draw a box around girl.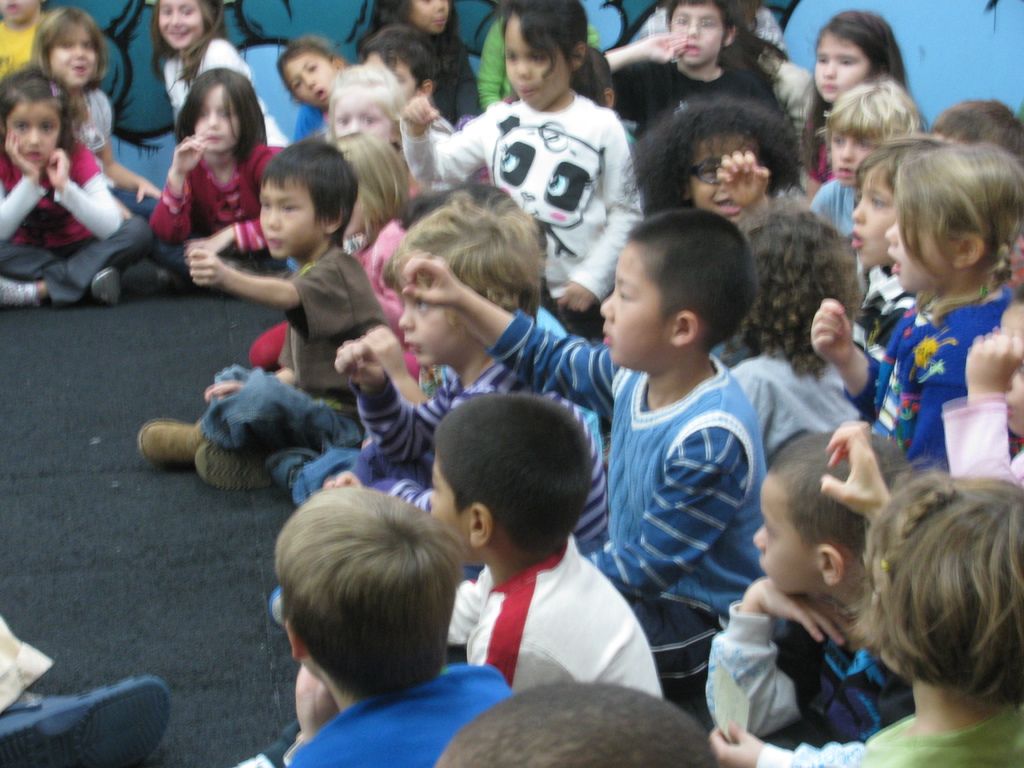
detection(32, 8, 157, 201).
